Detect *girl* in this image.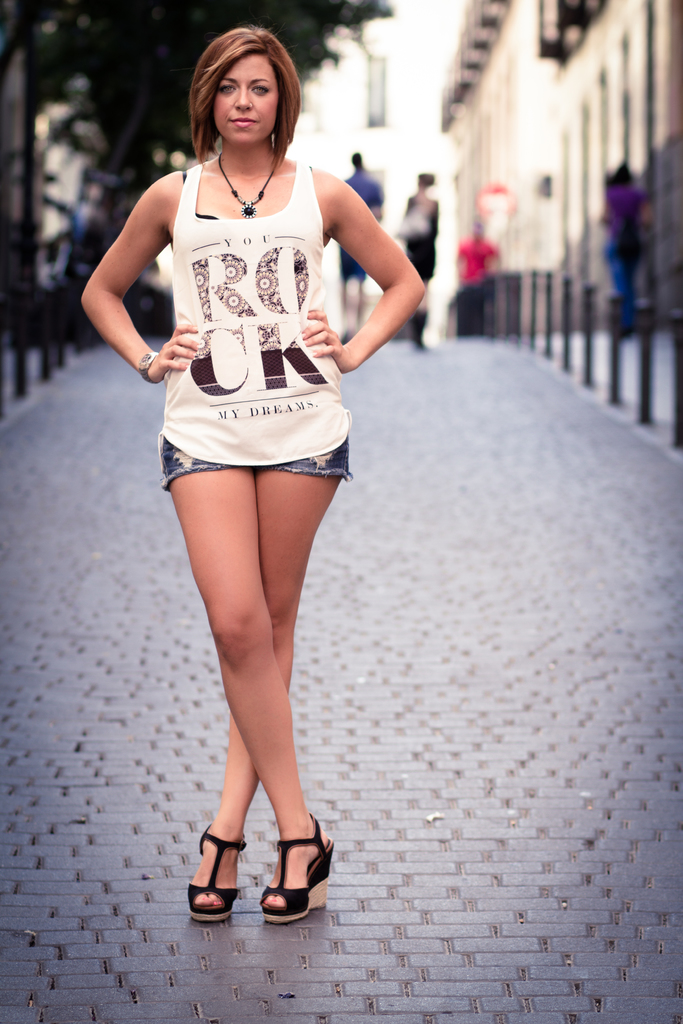
Detection: [78, 23, 425, 926].
